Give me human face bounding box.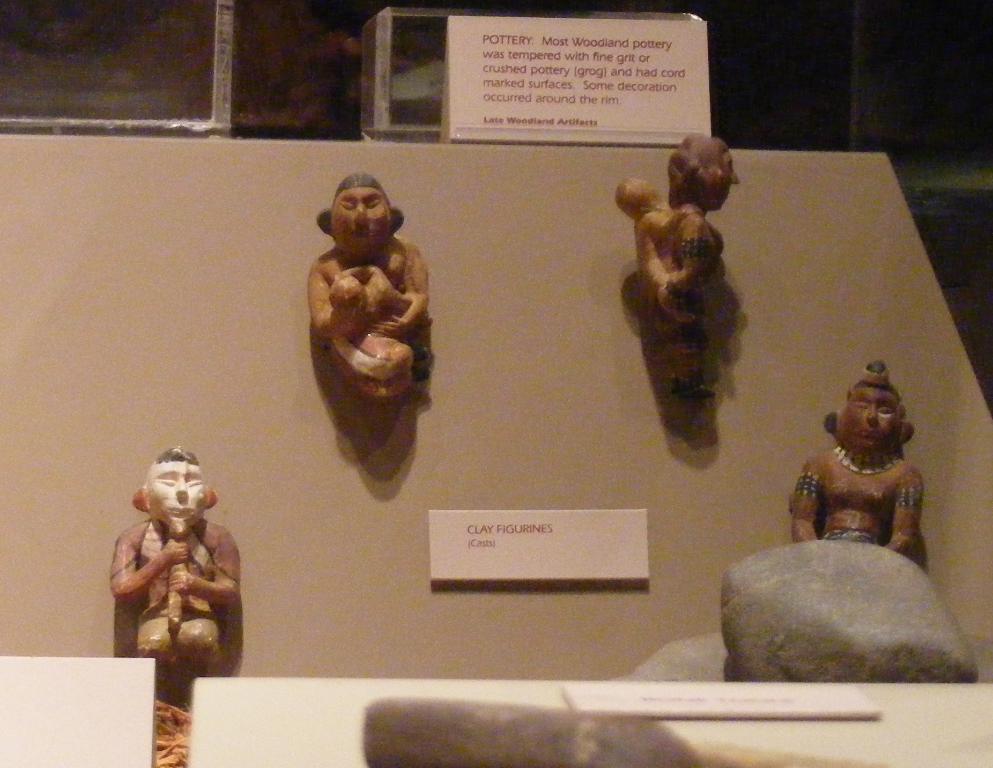
(x1=331, y1=184, x2=393, y2=253).
